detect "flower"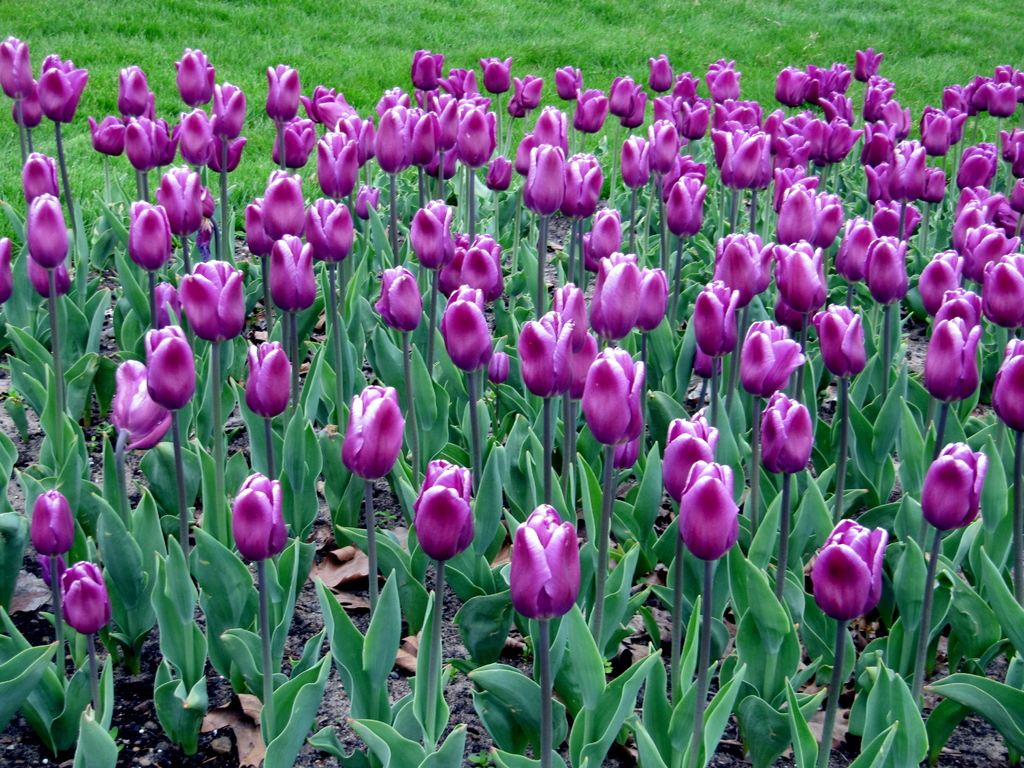
(x1=413, y1=458, x2=465, y2=561)
